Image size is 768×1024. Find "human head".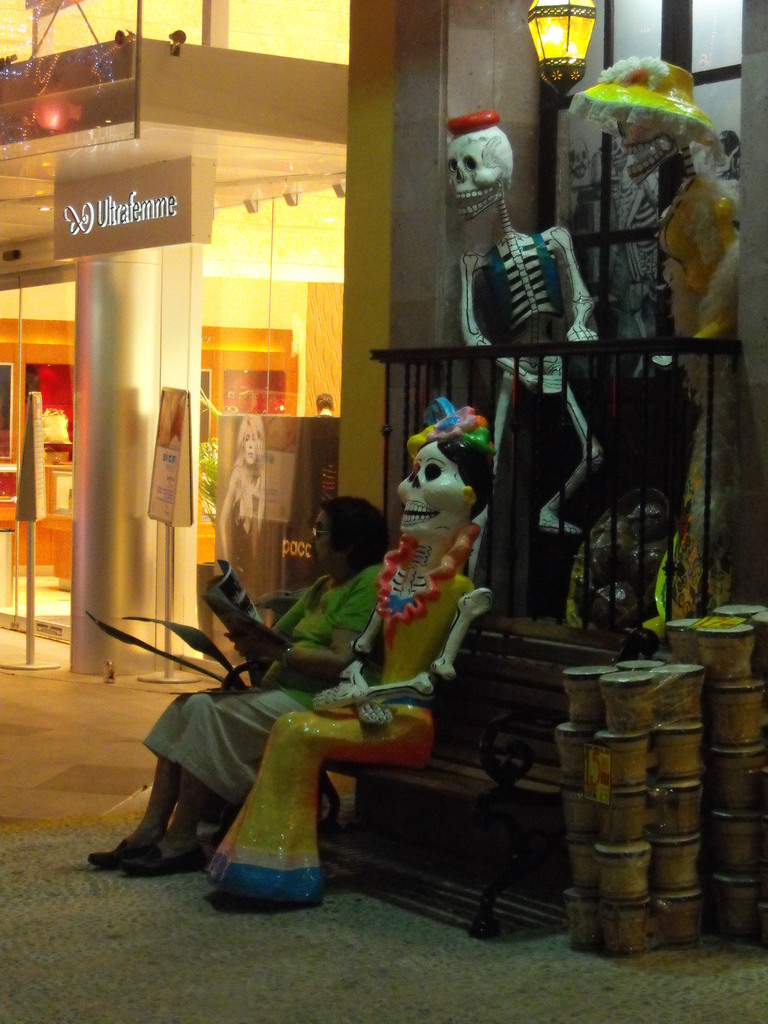
bbox=[314, 392, 332, 412].
